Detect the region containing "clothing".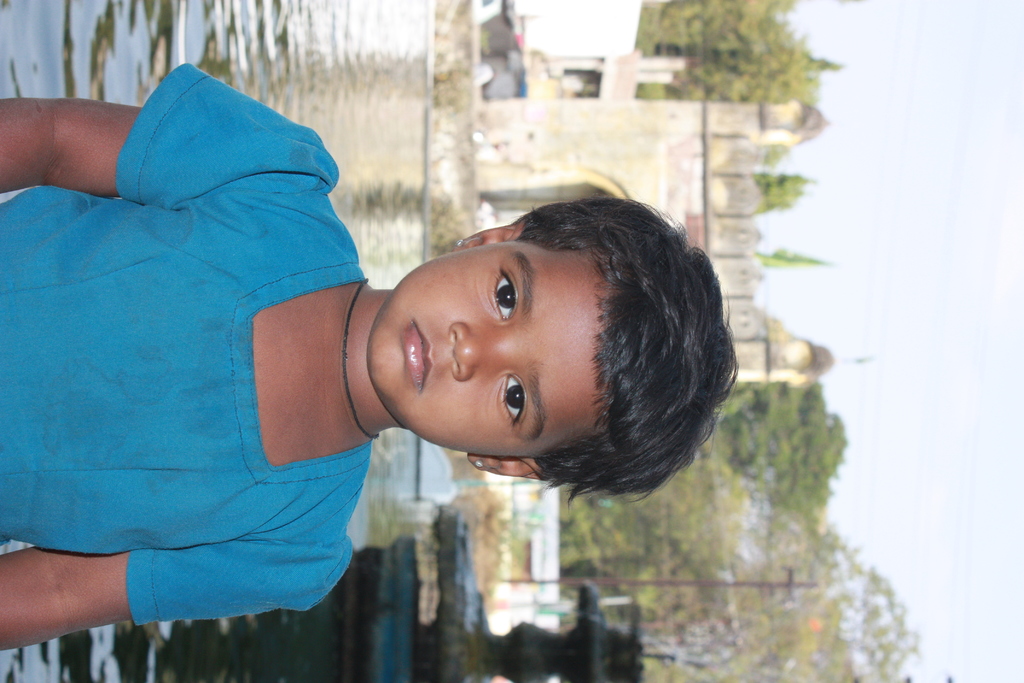
<bbox>12, 105, 376, 628</bbox>.
